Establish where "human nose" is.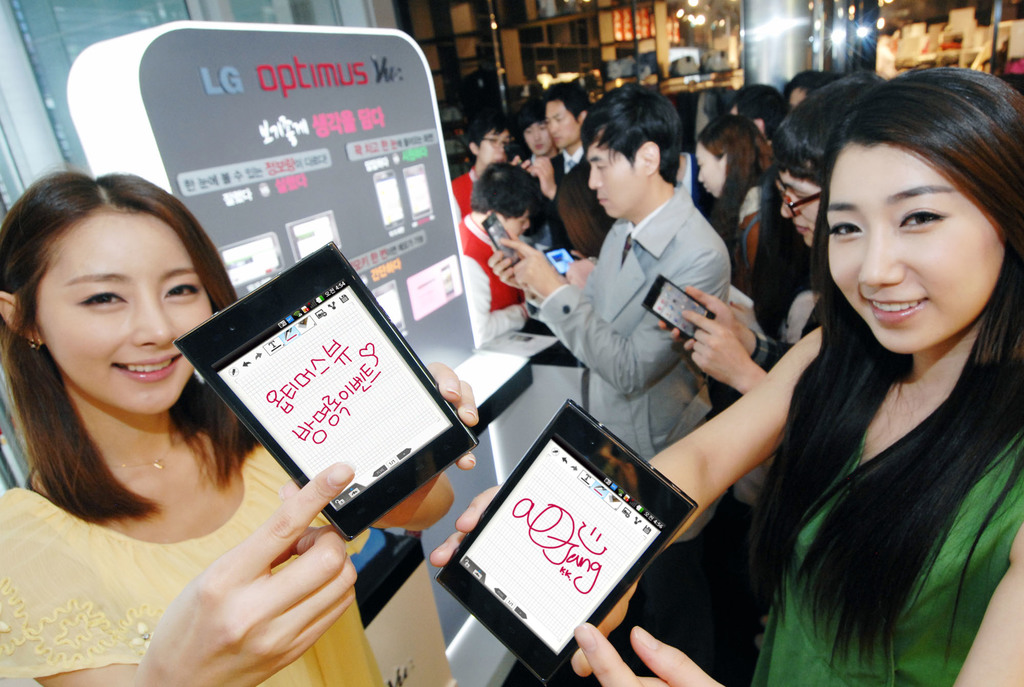
Established at bbox=[520, 216, 531, 232].
